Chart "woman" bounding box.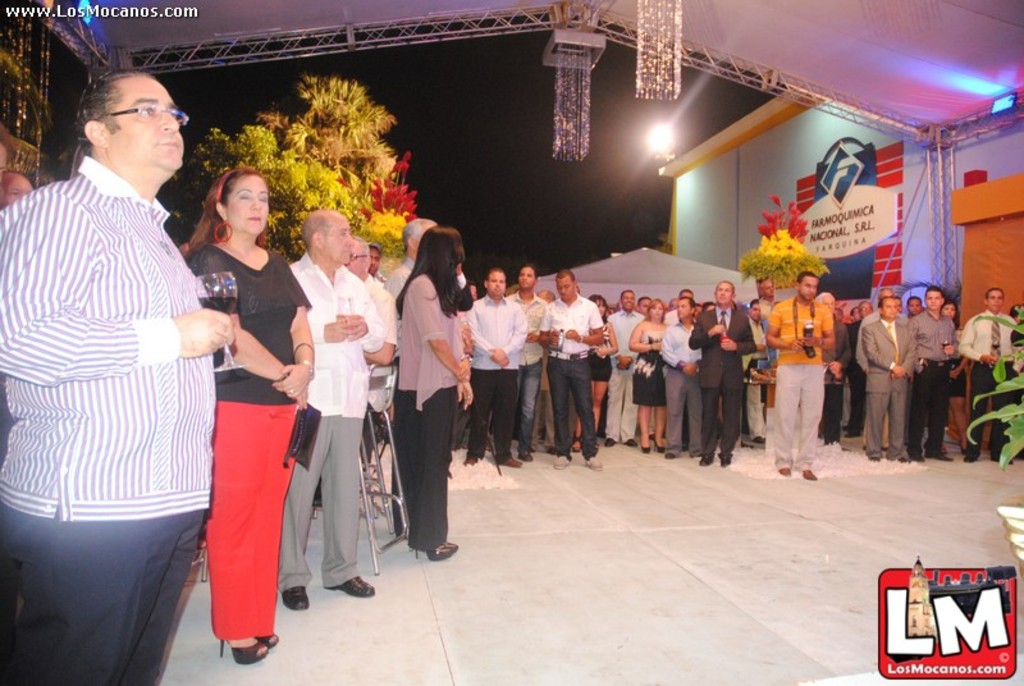
Charted: box(628, 296, 666, 453).
